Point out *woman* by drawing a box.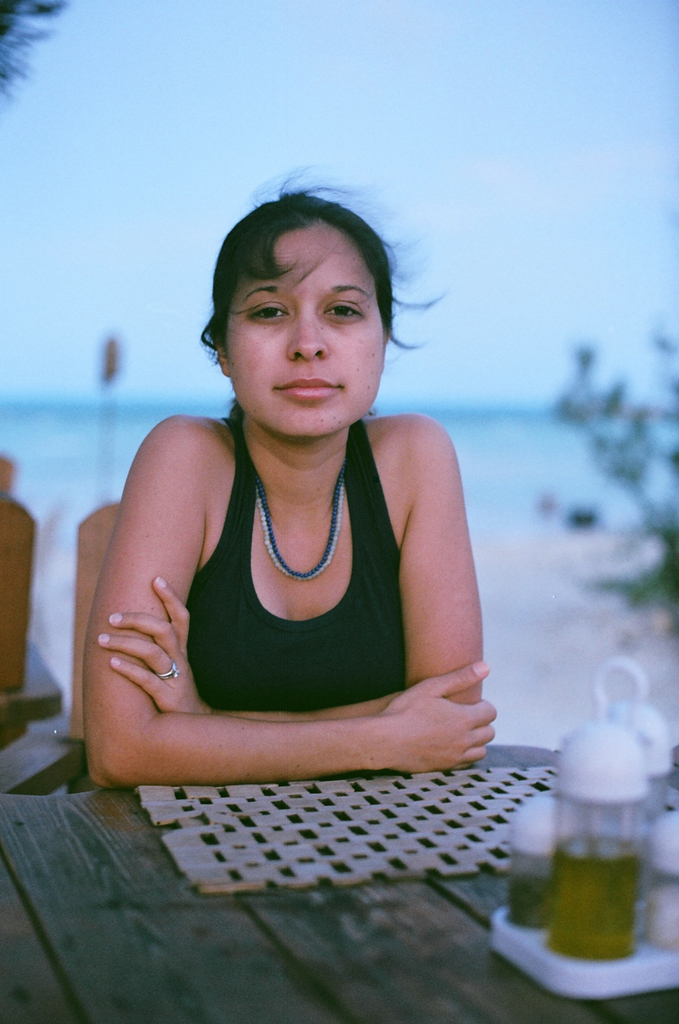
<bbox>55, 146, 536, 843</bbox>.
